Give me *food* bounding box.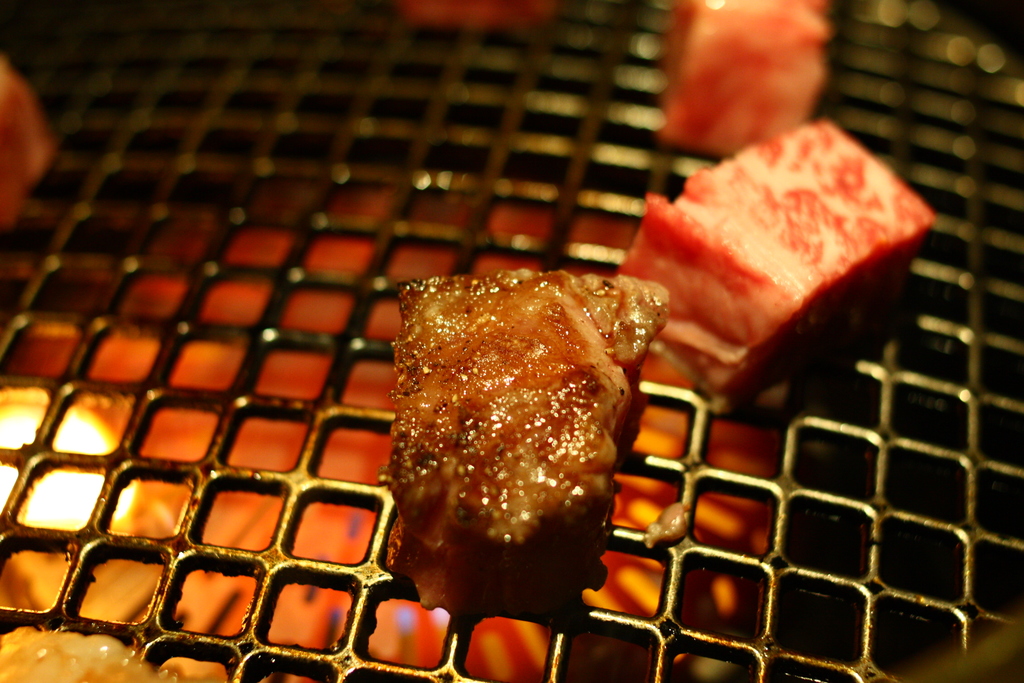
x1=655, y1=0, x2=834, y2=158.
